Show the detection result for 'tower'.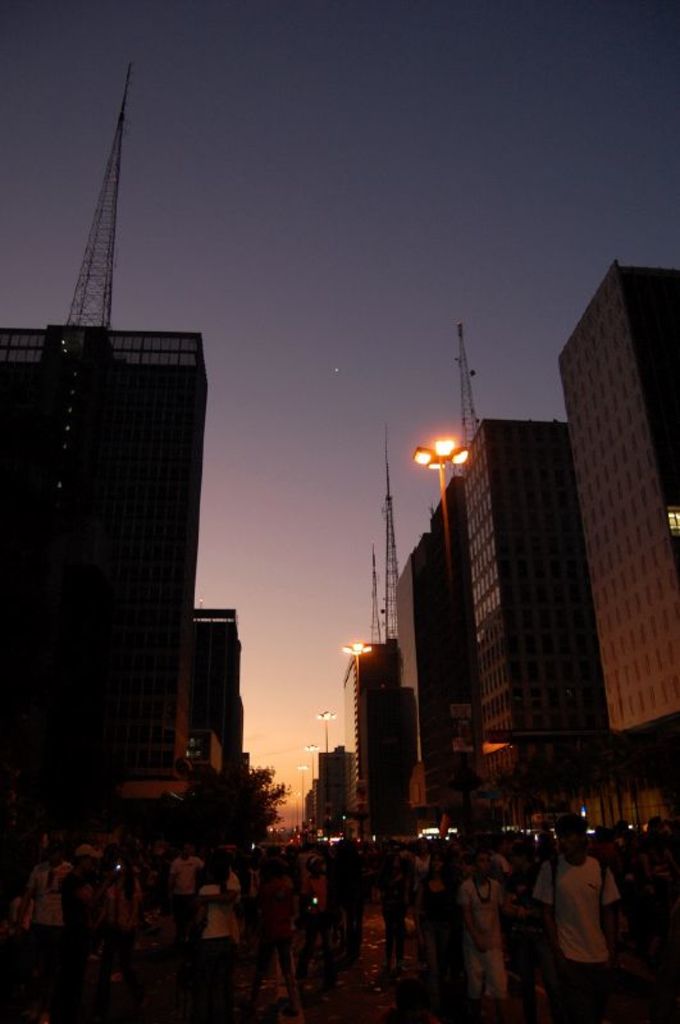
182/596/238/797.
